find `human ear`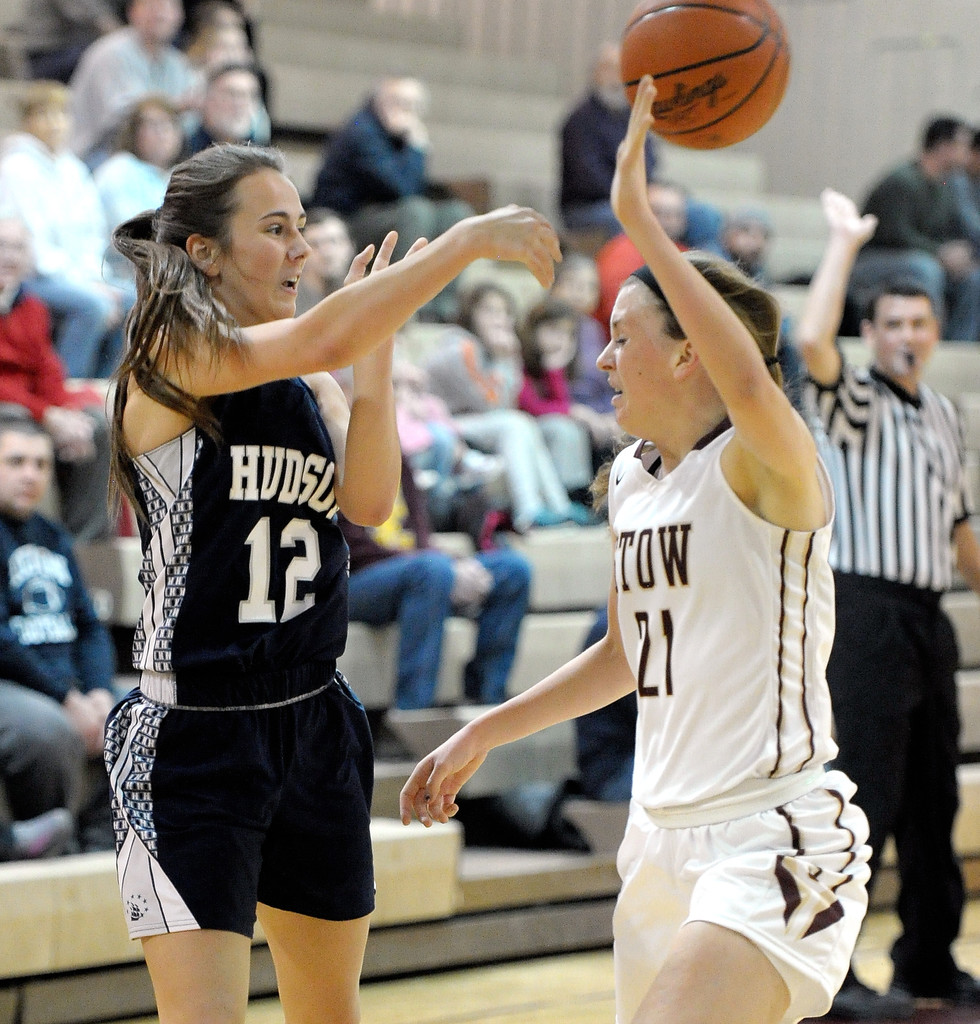
(673,337,701,381)
